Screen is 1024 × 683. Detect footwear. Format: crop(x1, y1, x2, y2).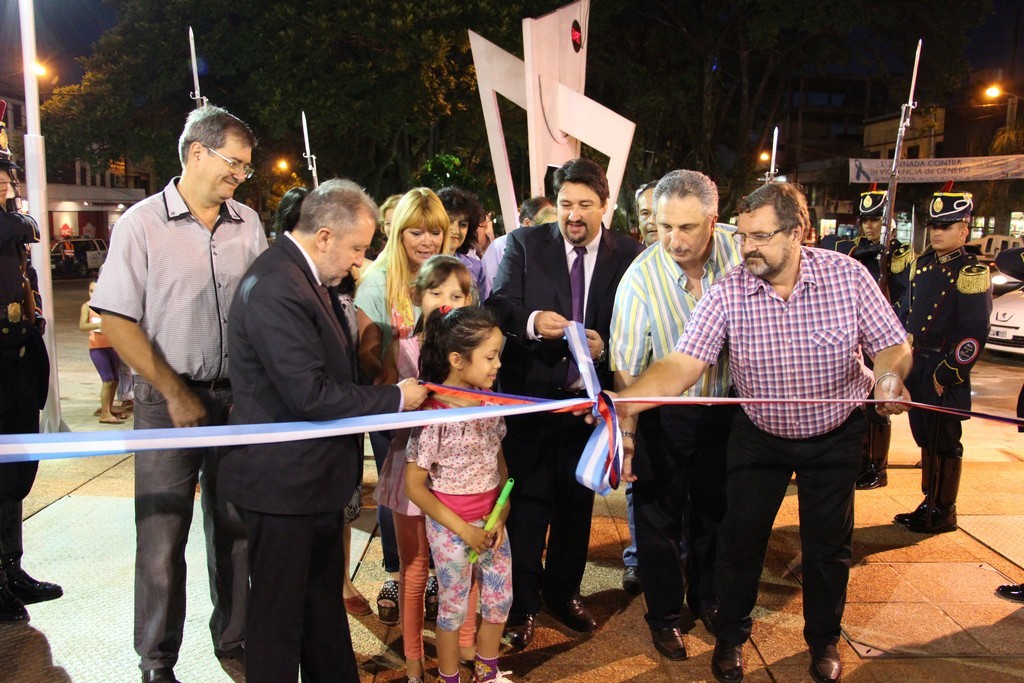
crop(402, 673, 420, 682).
